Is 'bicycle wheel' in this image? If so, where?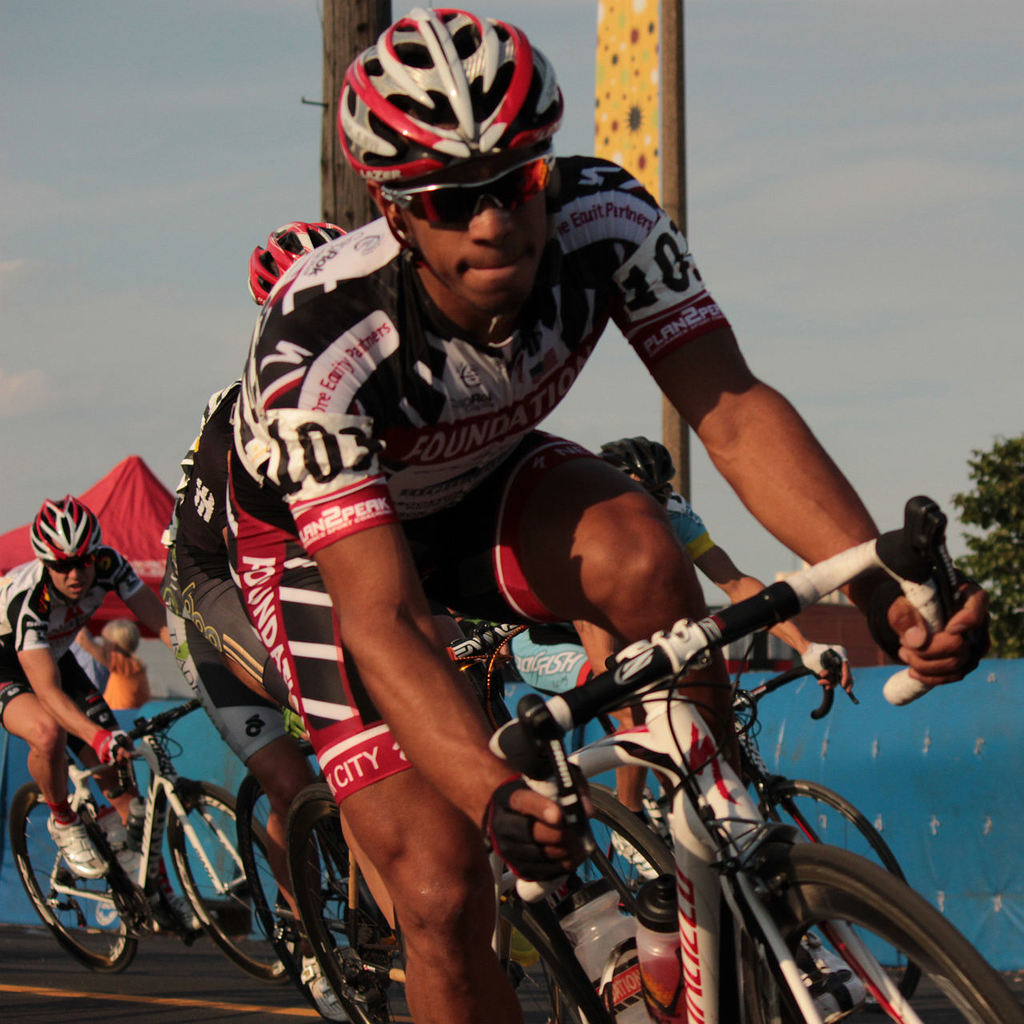
Yes, at (495, 871, 610, 1023).
